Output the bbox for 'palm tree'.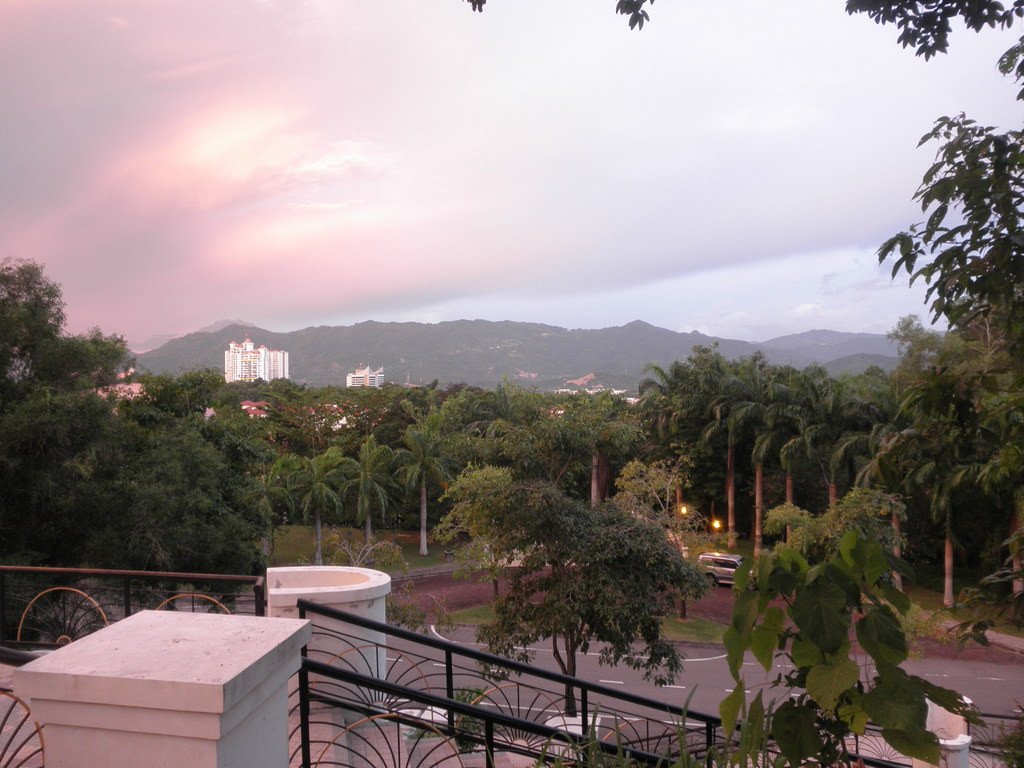
801:431:862:566.
